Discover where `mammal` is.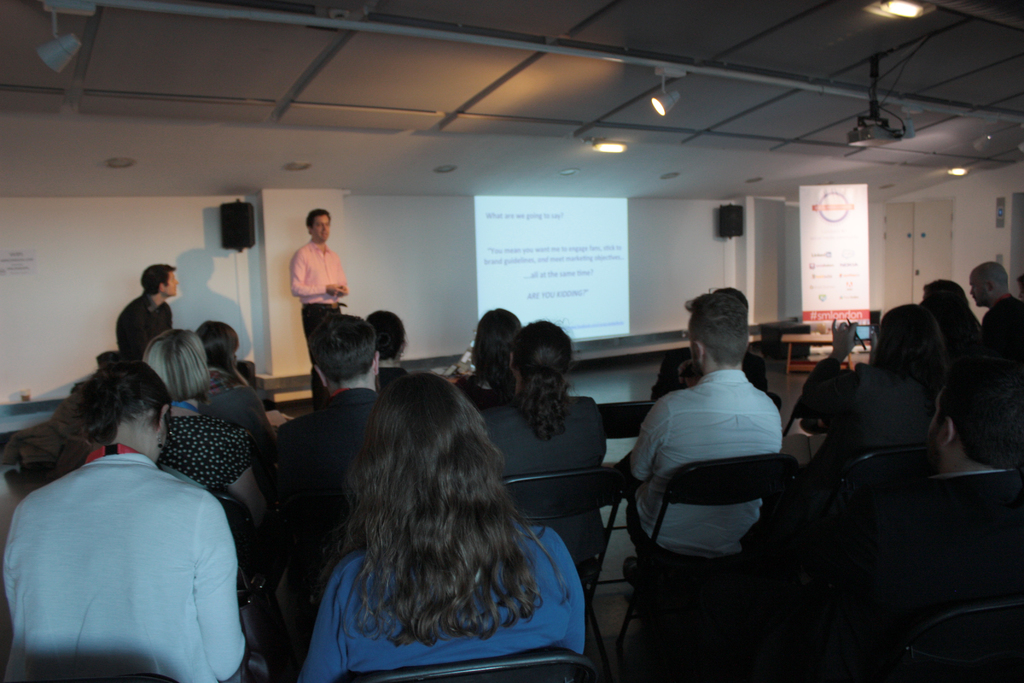
Discovered at 371,304,413,392.
